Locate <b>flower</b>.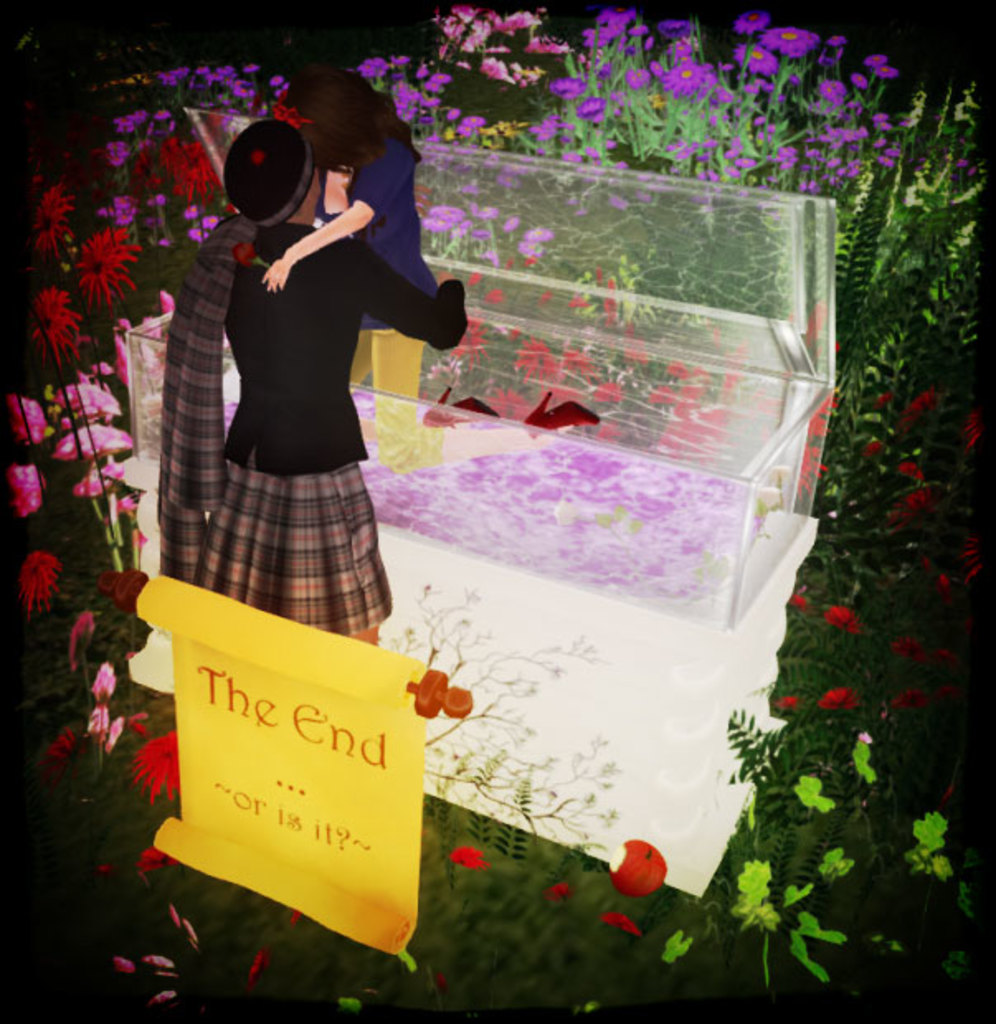
Bounding box: (x1=28, y1=286, x2=99, y2=358).
